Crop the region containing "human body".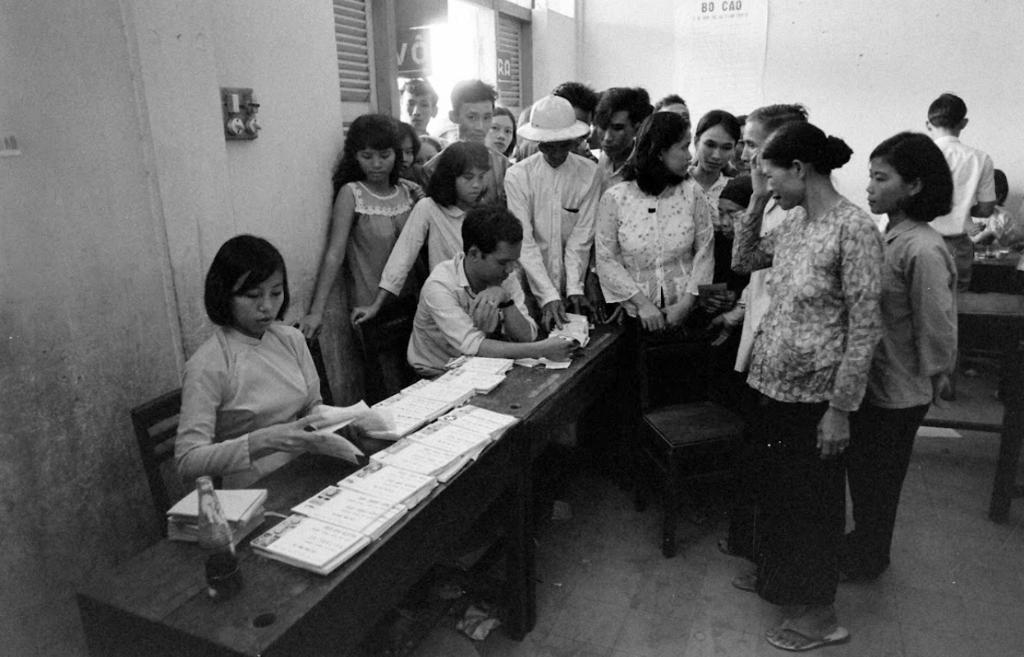
Crop region: [833, 130, 958, 590].
